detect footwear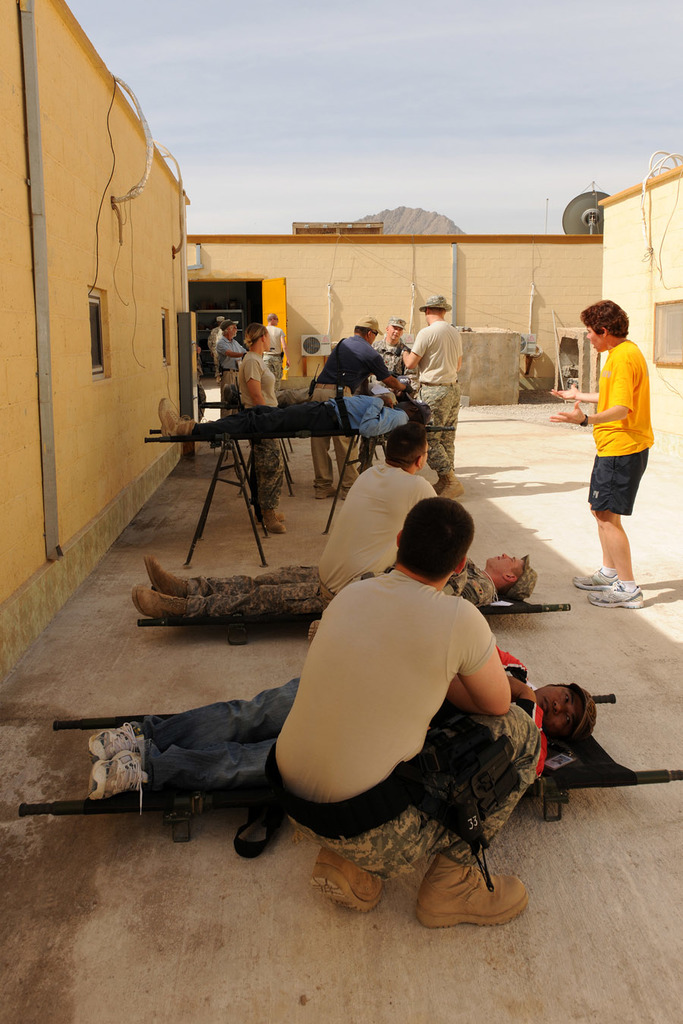
Rect(430, 473, 447, 491)
